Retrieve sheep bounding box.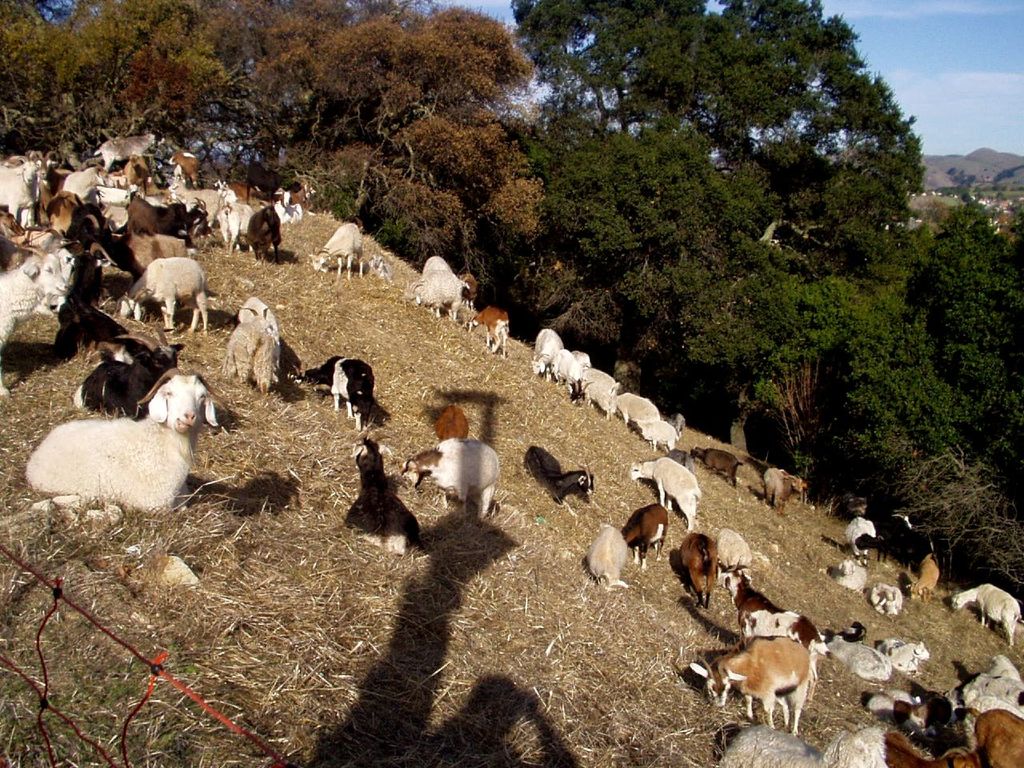
Bounding box: BBox(35, 371, 202, 523).
